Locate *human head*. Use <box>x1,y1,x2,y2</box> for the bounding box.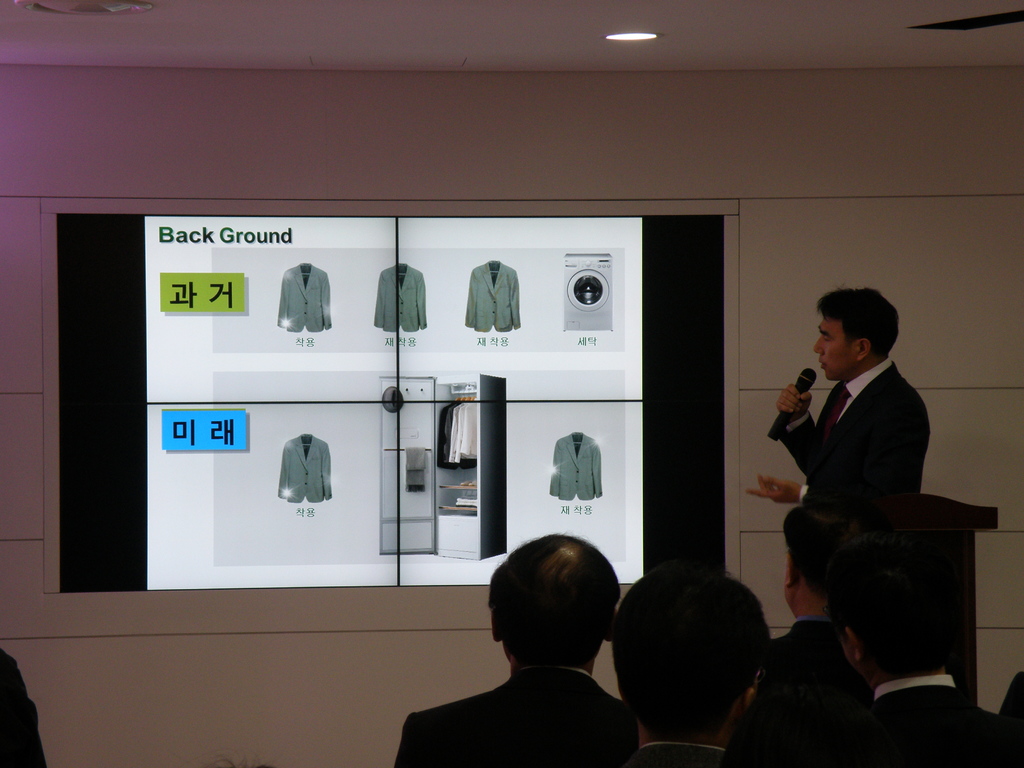
<box>614,563,769,729</box>.
